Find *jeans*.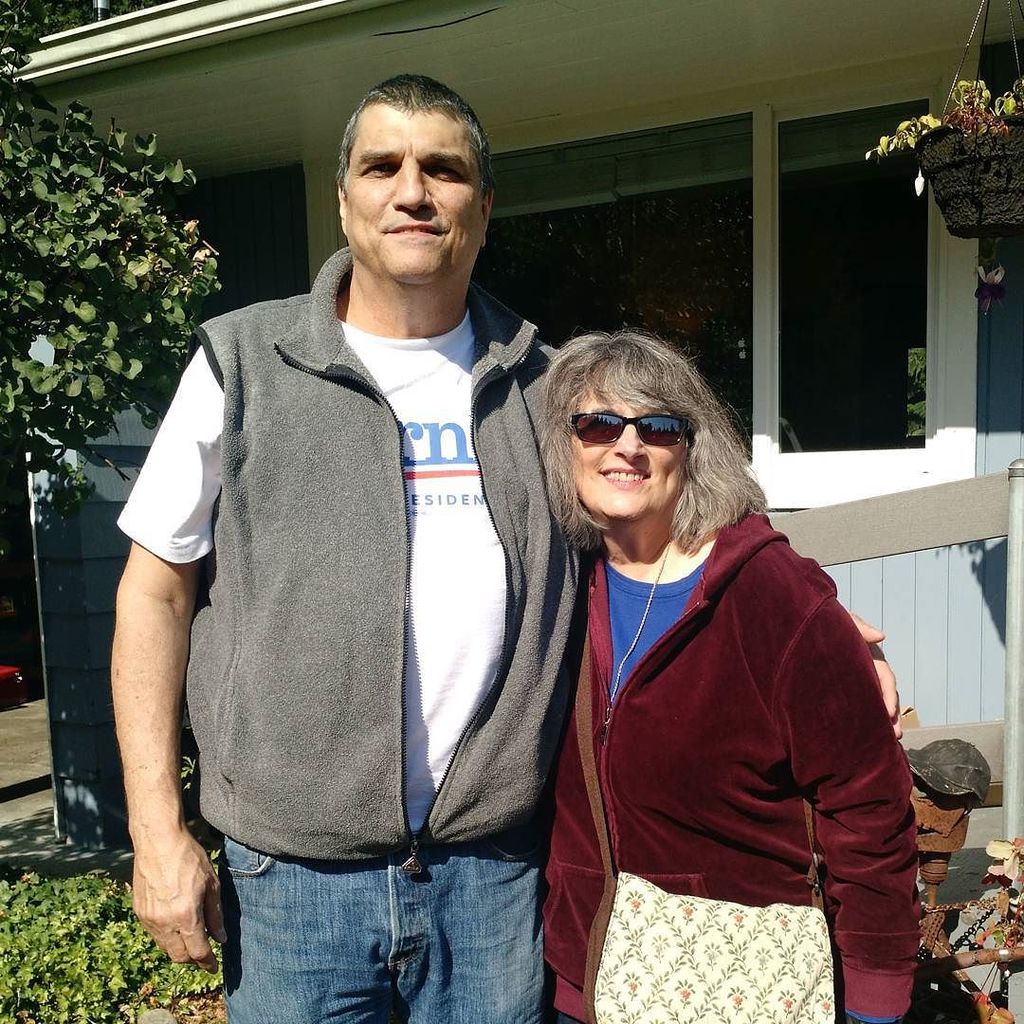
[left=213, top=830, right=539, bottom=1023].
